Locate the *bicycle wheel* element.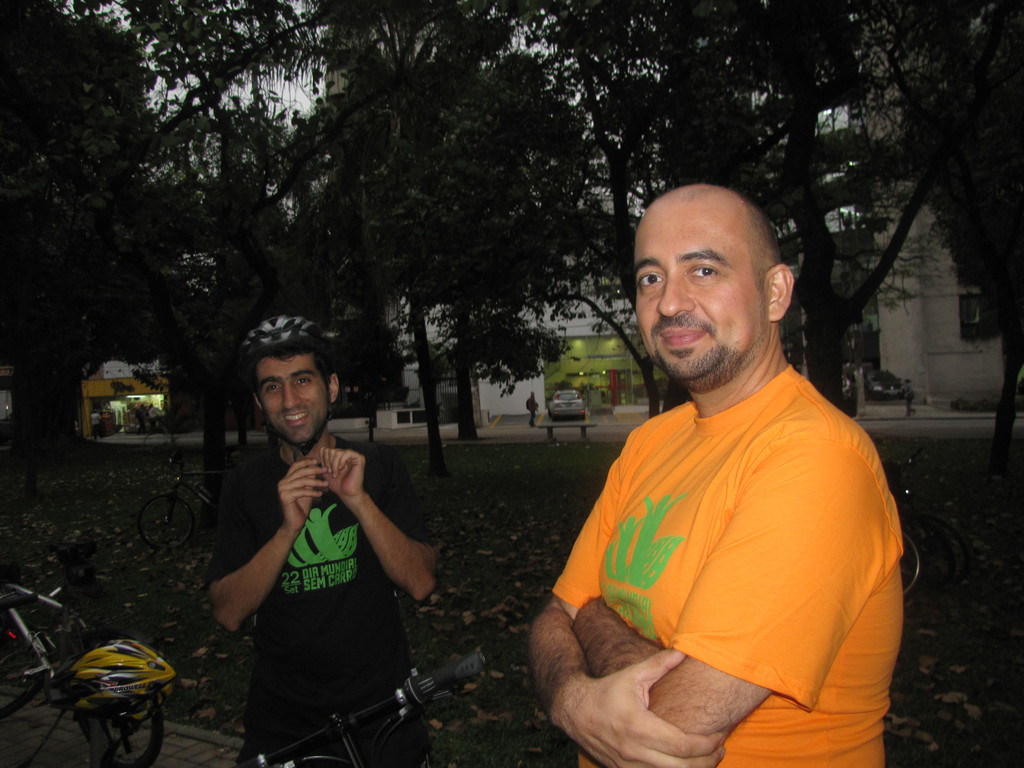
Element bbox: locate(138, 492, 194, 552).
